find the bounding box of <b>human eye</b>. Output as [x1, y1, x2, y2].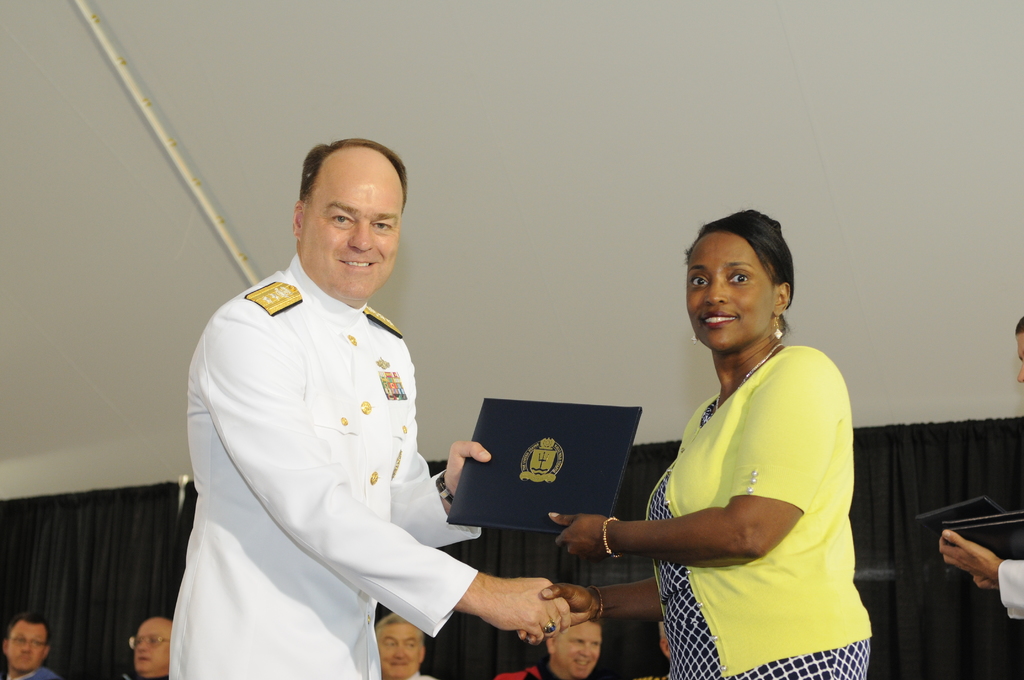
[404, 640, 415, 649].
